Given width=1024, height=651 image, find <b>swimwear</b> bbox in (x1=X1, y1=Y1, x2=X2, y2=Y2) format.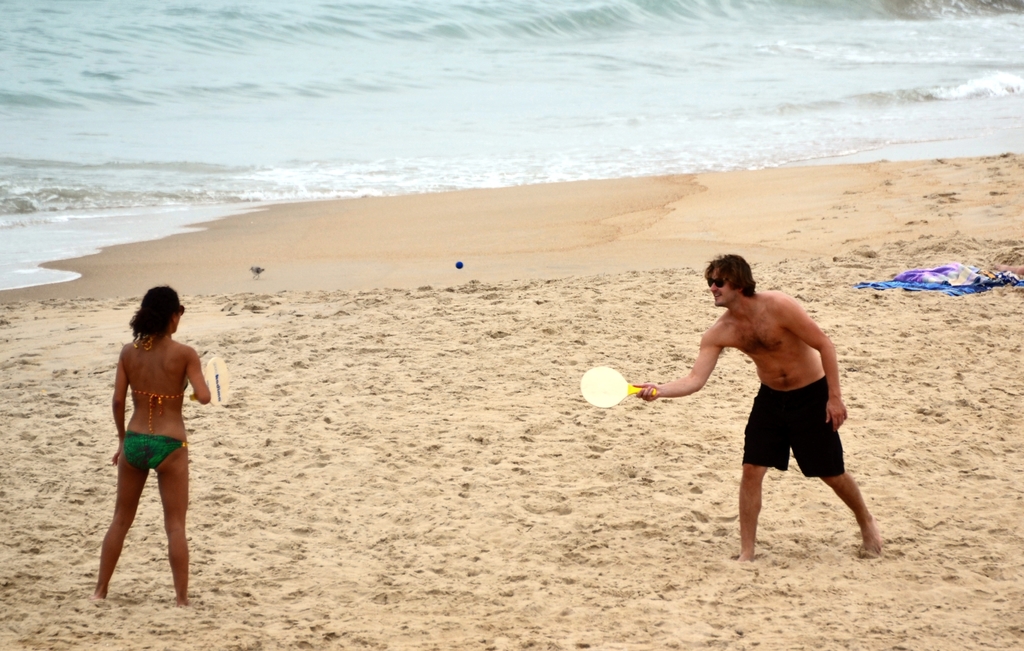
(x1=741, y1=374, x2=848, y2=472).
